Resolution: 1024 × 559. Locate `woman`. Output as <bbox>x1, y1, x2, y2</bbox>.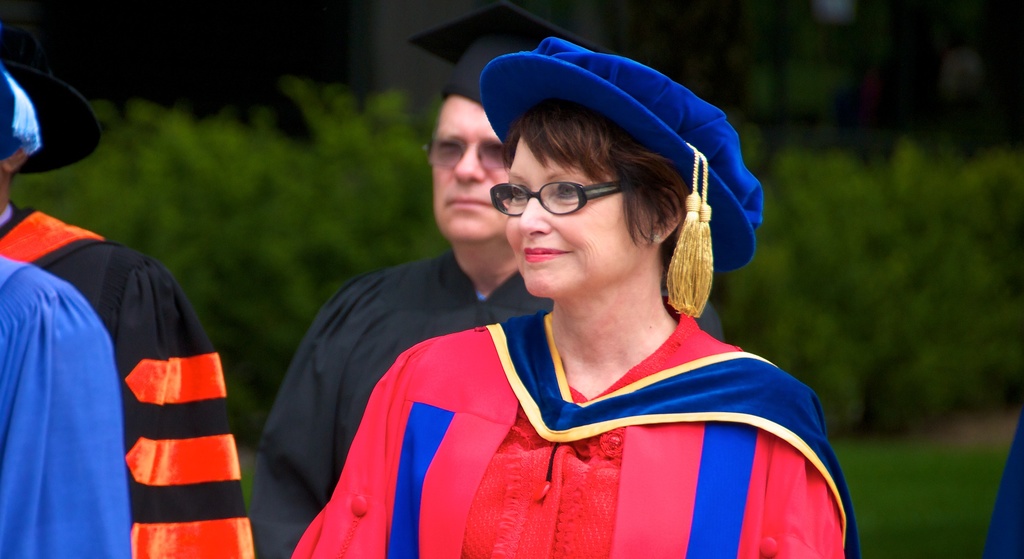
<bbox>299, 50, 858, 553</bbox>.
